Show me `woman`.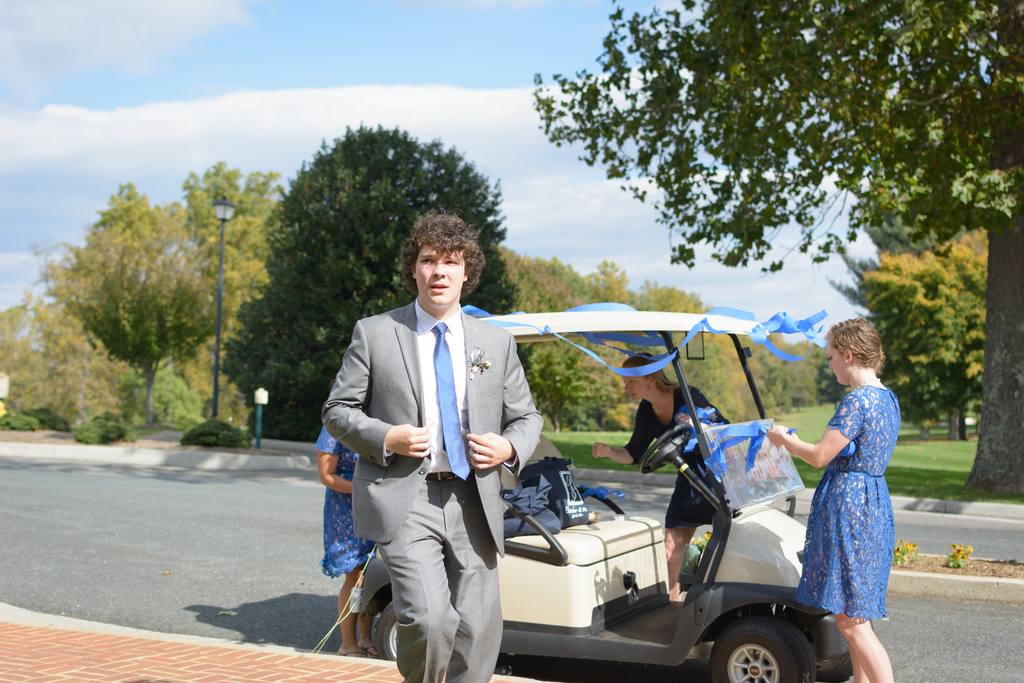
`woman` is here: 318 418 385 666.
